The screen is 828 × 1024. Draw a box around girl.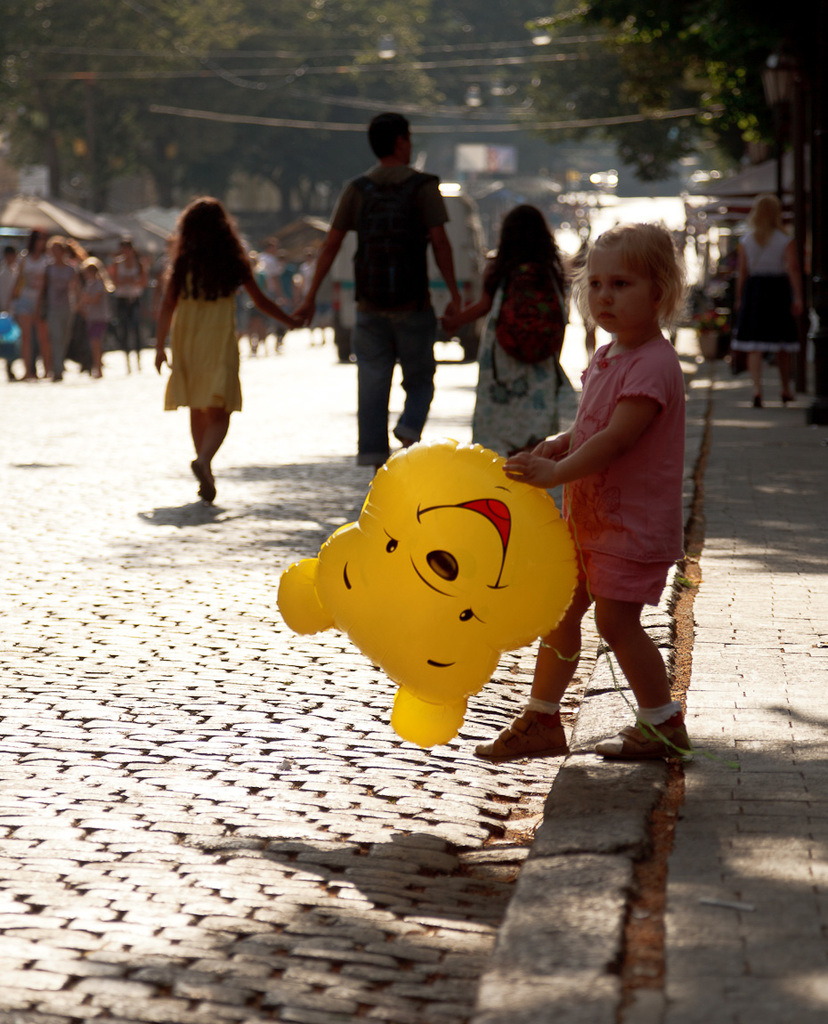
x1=239 y1=256 x2=280 y2=350.
